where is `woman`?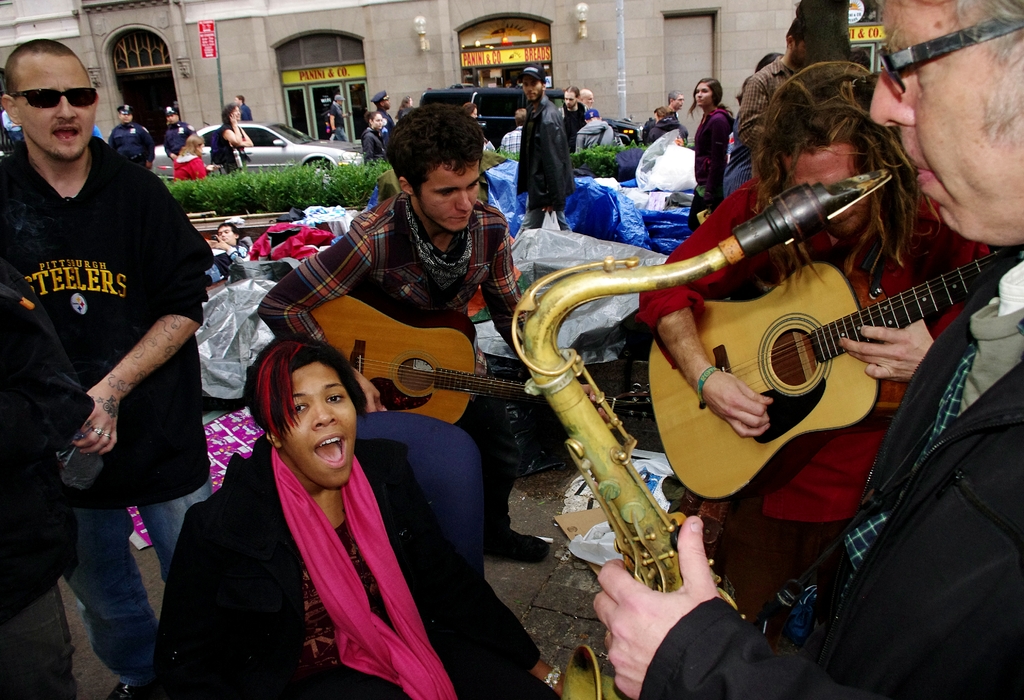
153, 338, 559, 699.
